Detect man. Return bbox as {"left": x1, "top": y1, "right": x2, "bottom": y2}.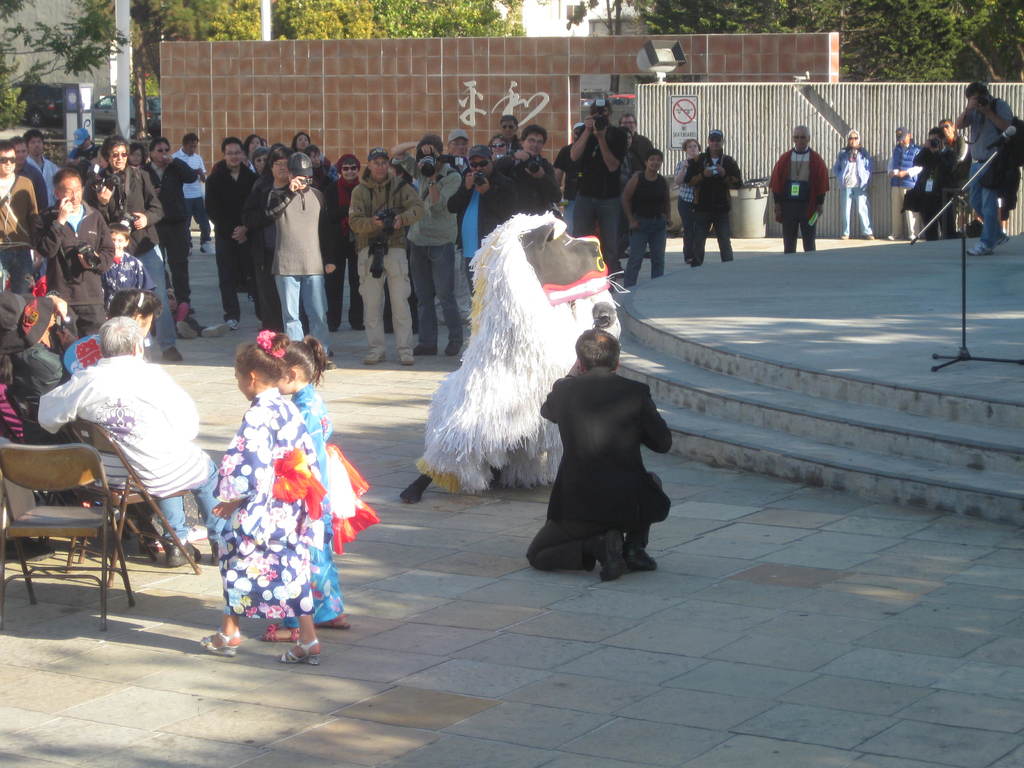
{"left": 351, "top": 145, "right": 432, "bottom": 366}.
